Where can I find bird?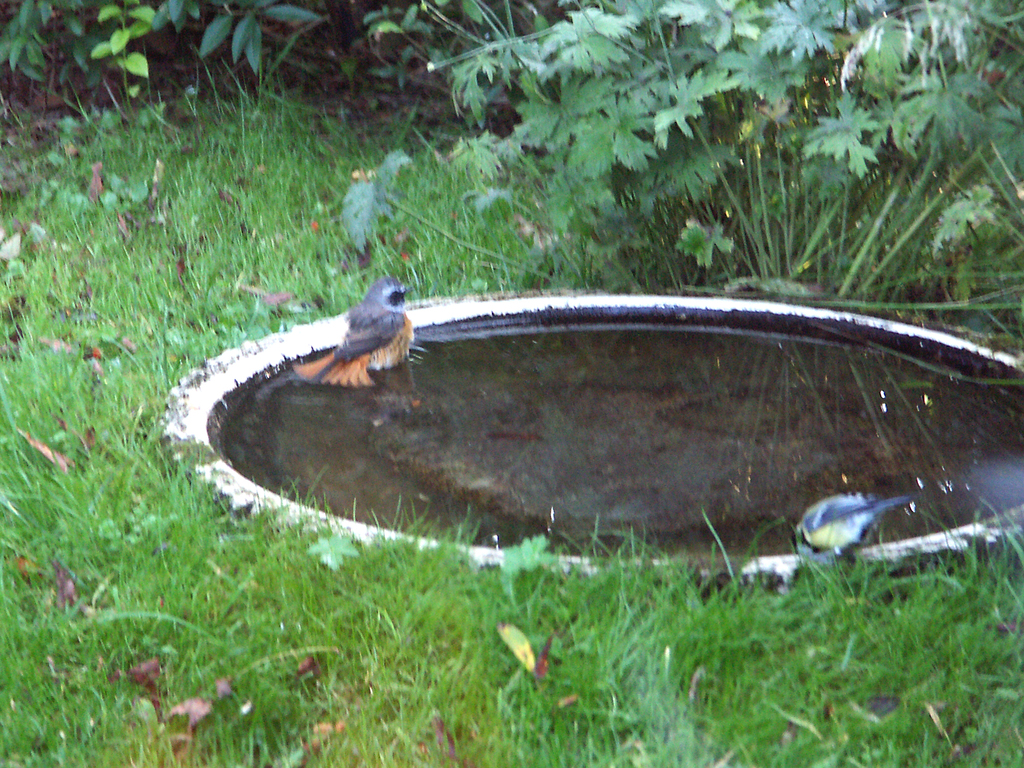
You can find it at [790, 497, 918, 566].
